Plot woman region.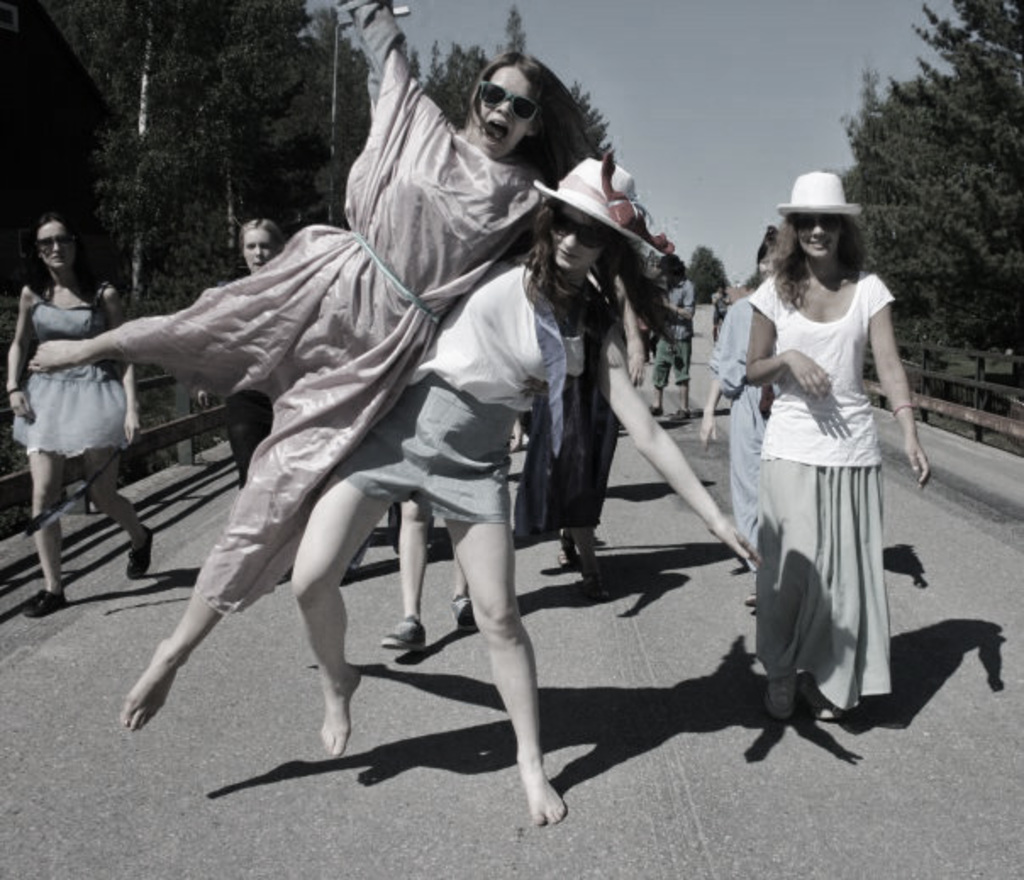
Plotted at bbox=(192, 220, 281, 590).
